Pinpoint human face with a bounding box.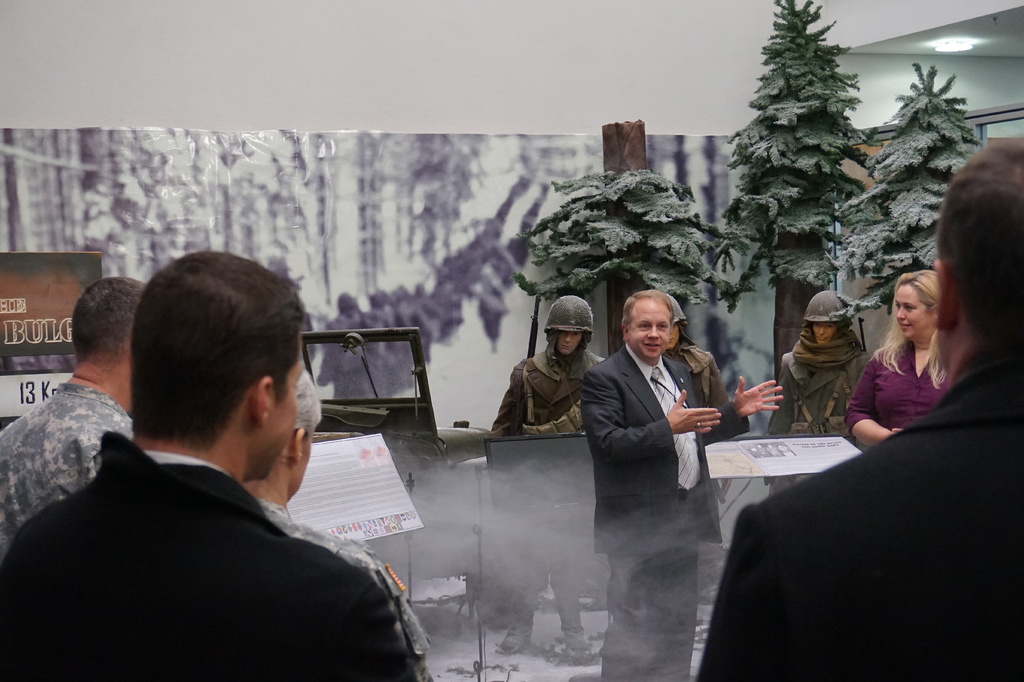
810 316 836 343.
